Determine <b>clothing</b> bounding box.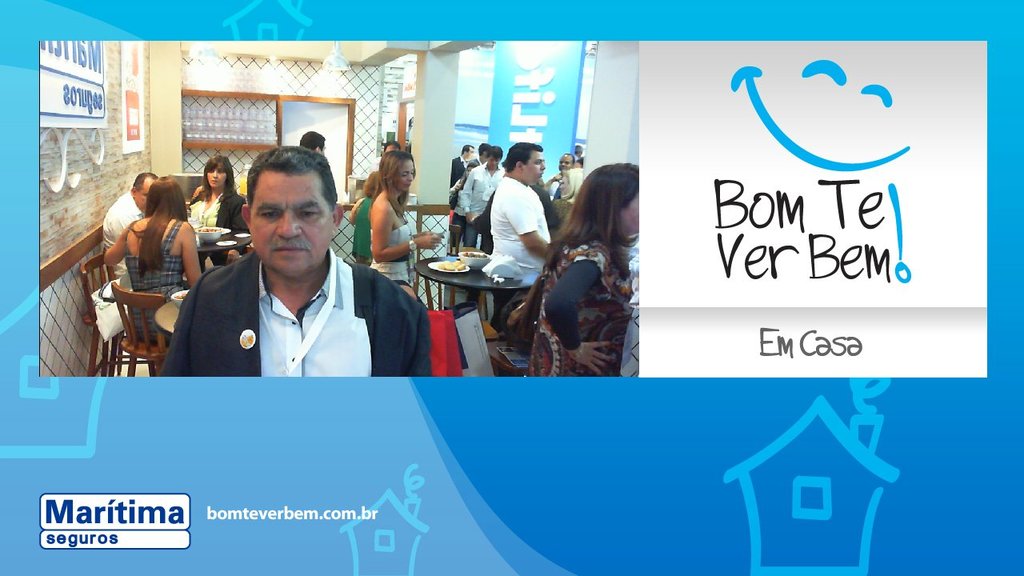
Determined: select_region(350, 195, 377, 266).
